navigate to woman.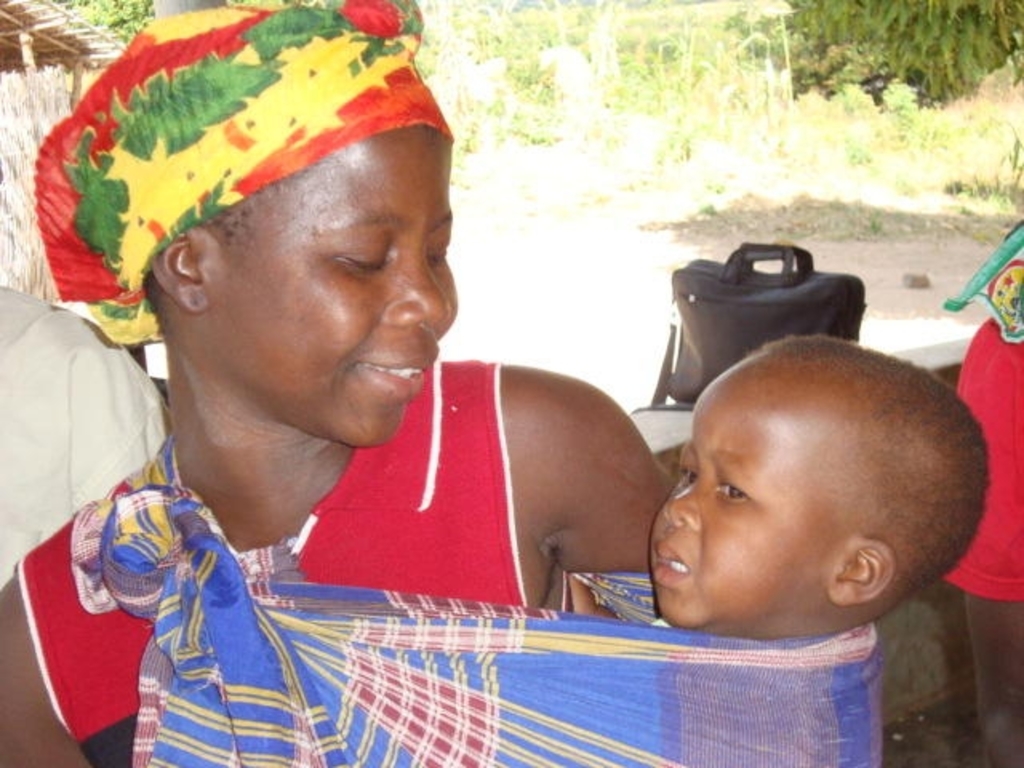
Navigation target: (left=0, top=0, right=688, bottom=766).
